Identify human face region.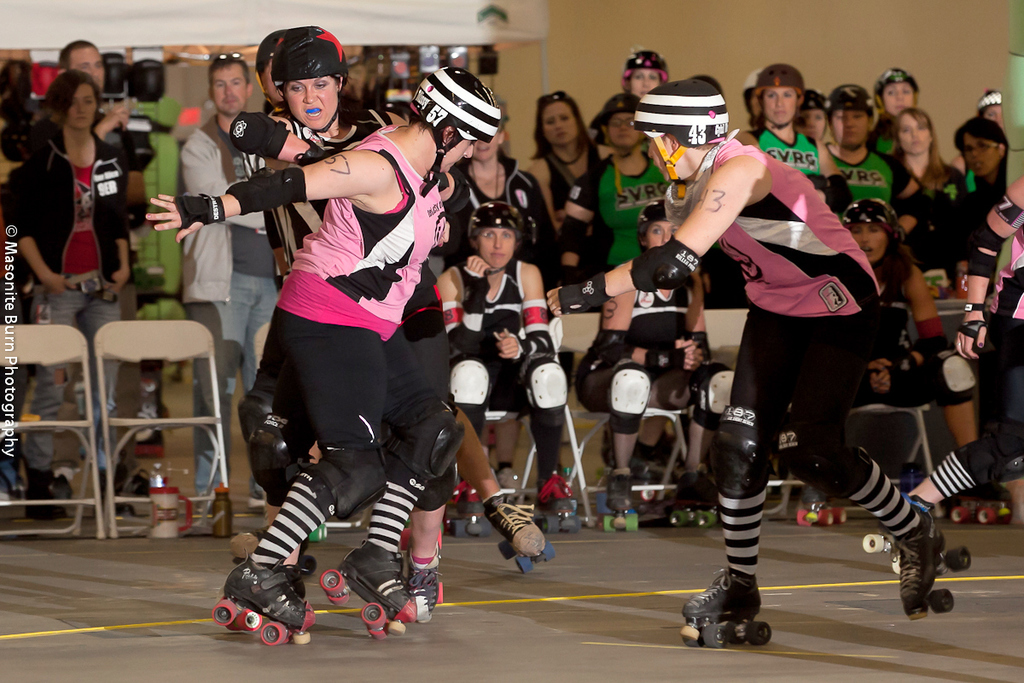
Region: box(476, 131, 502, 157).
